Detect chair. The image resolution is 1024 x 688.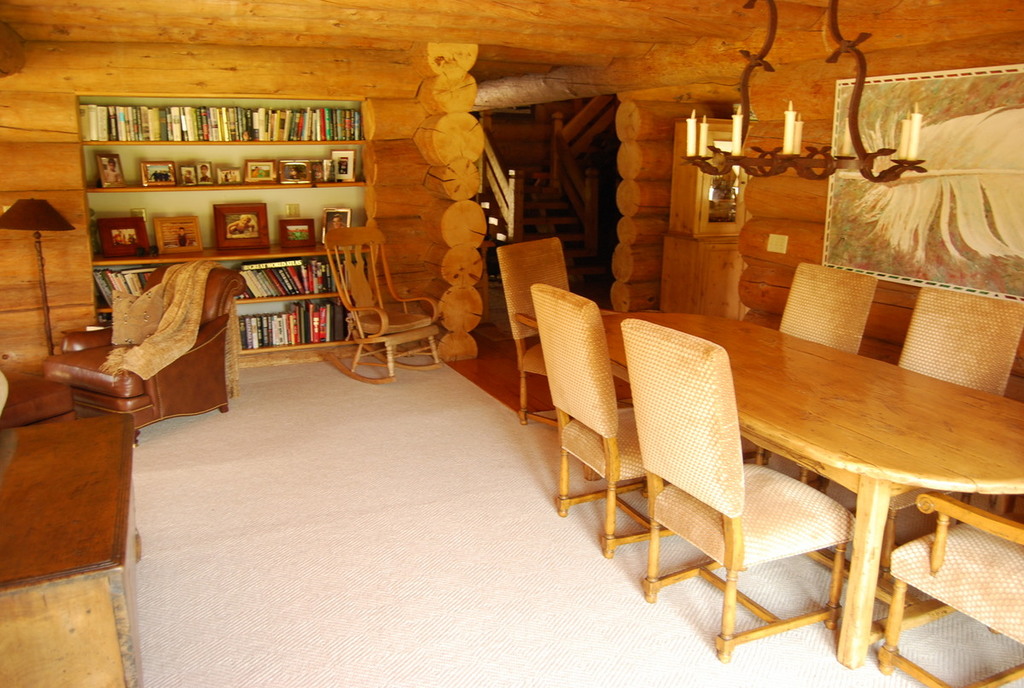
rect(635, 321, 851, 672).
